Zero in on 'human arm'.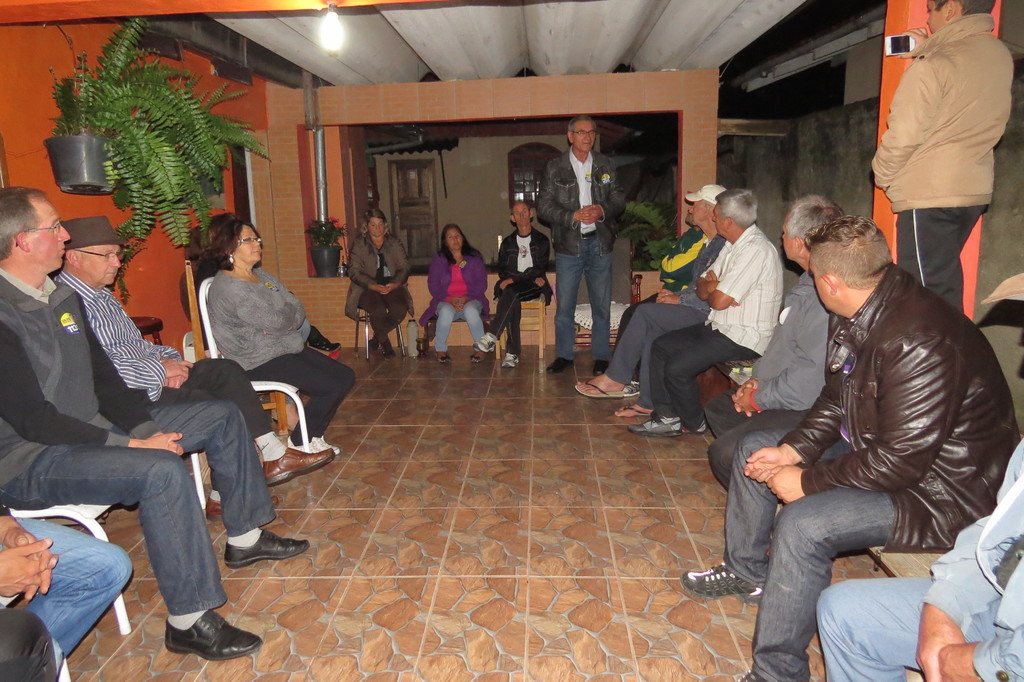
Zeroed in: [452, 267, 479, 304].
